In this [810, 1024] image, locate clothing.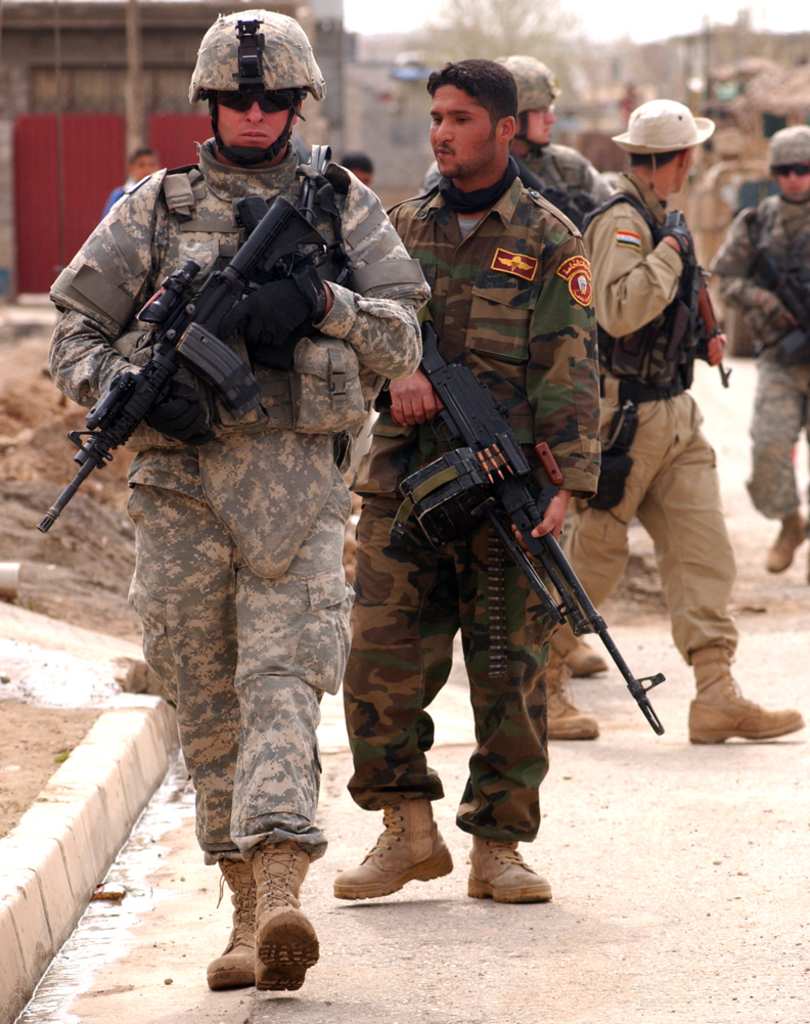
Bounding box: 47,139,430,863.
